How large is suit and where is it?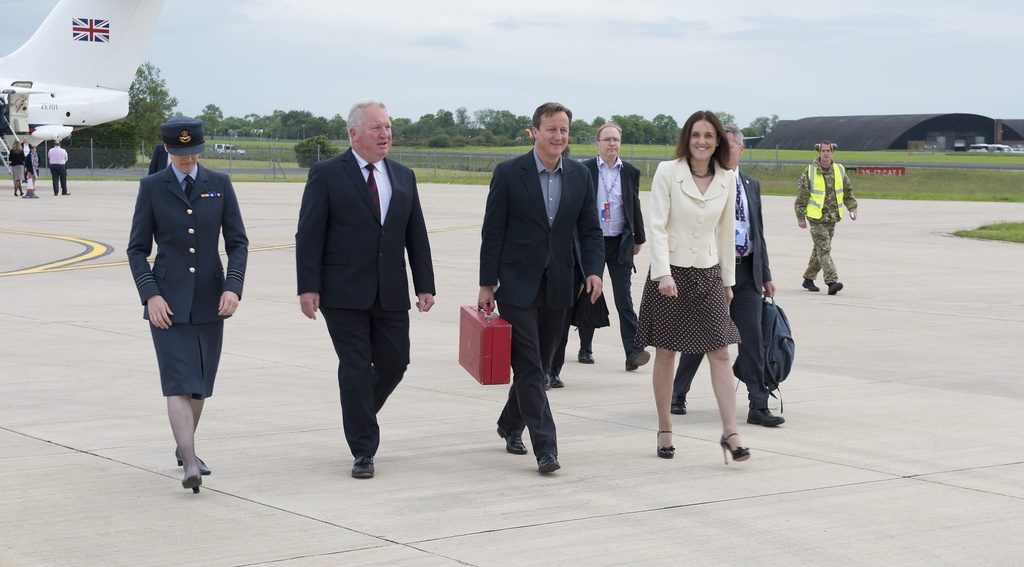
Bounding box: l=581, t=155, r=645, b=358.
